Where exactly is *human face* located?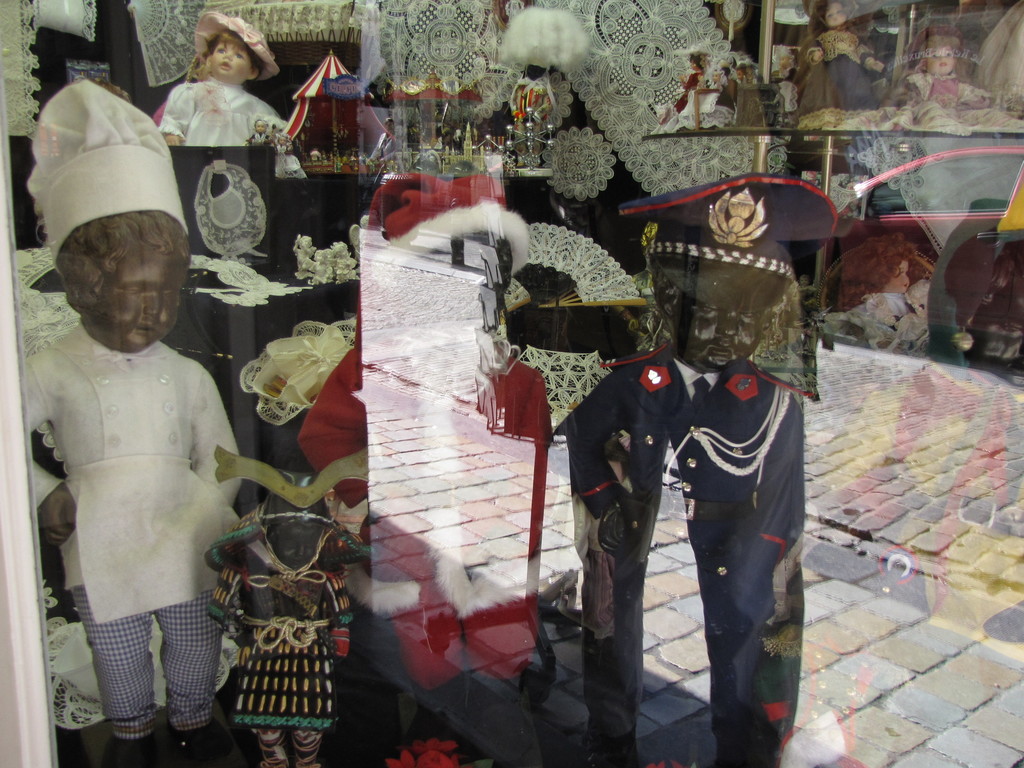
Its bounding box is bbox=[280, 518, 321, 568].
